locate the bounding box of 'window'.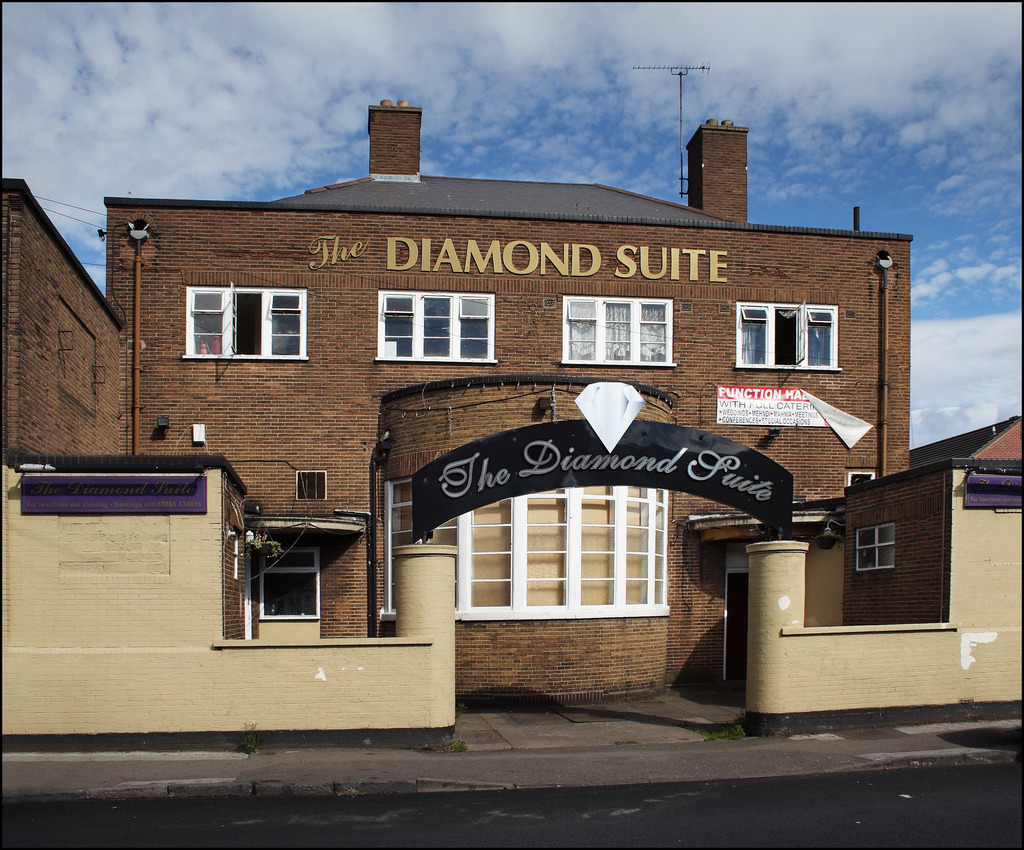
Bounding box: 844/466/877/492.
